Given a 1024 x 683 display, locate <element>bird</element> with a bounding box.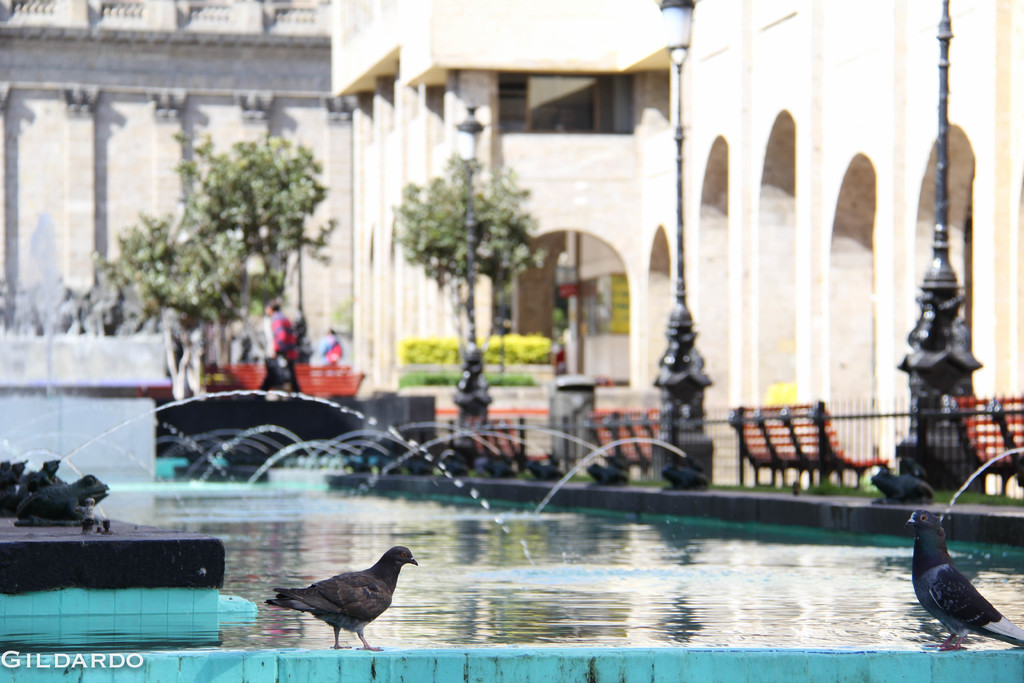
Located: detection(902, 508, 1023, 659).
